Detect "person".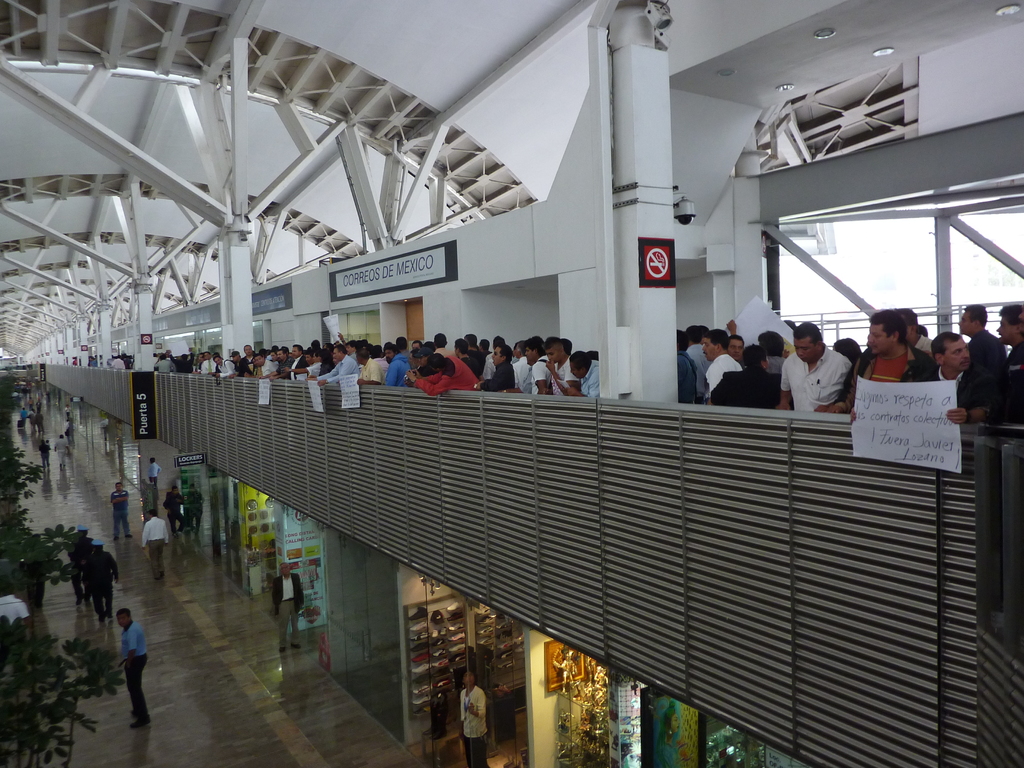
Detected at box=[184, 484, 196, 531].
